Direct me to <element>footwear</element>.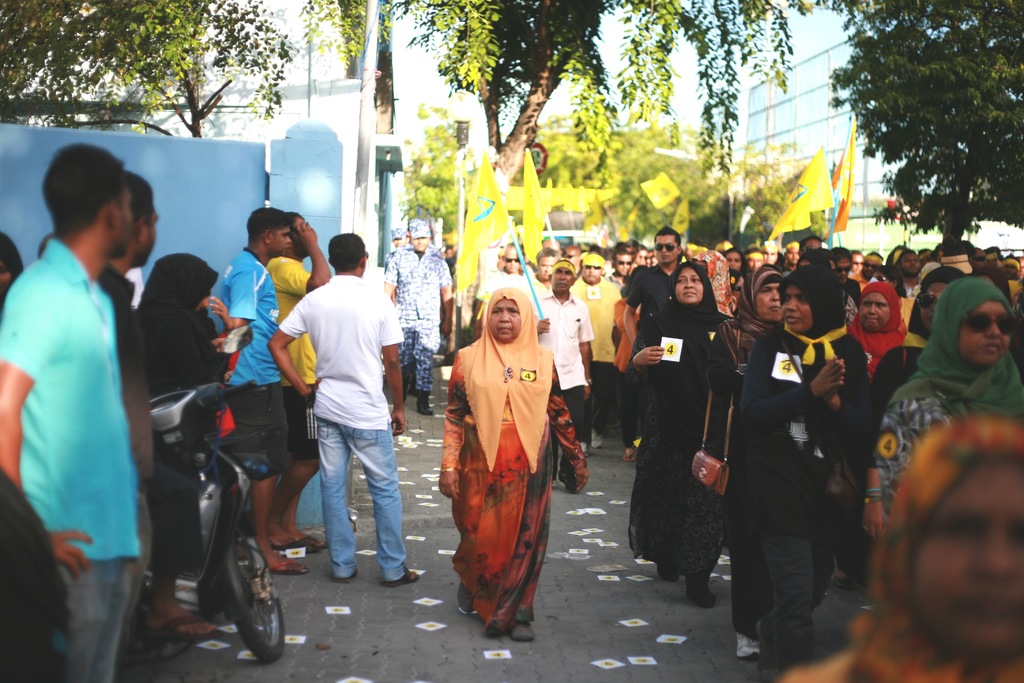
Direction: bbox=(656, 561, 678, 579).
